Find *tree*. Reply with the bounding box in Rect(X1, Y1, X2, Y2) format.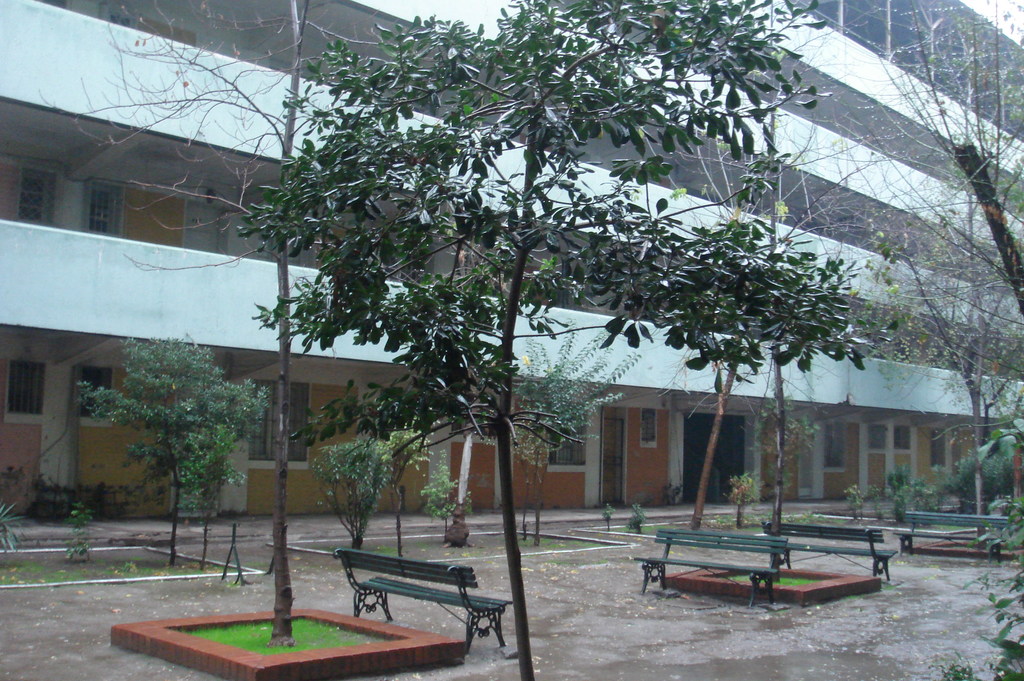
Rect(43, 0, 844, 680).
